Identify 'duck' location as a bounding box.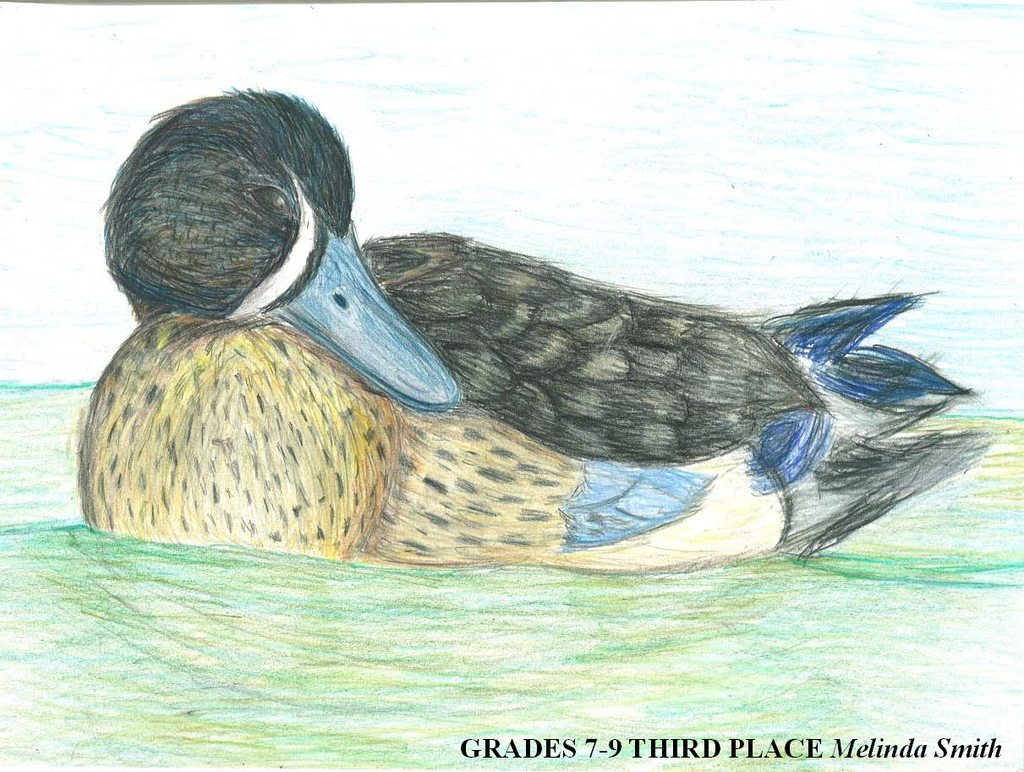
[76,79,994,572].
